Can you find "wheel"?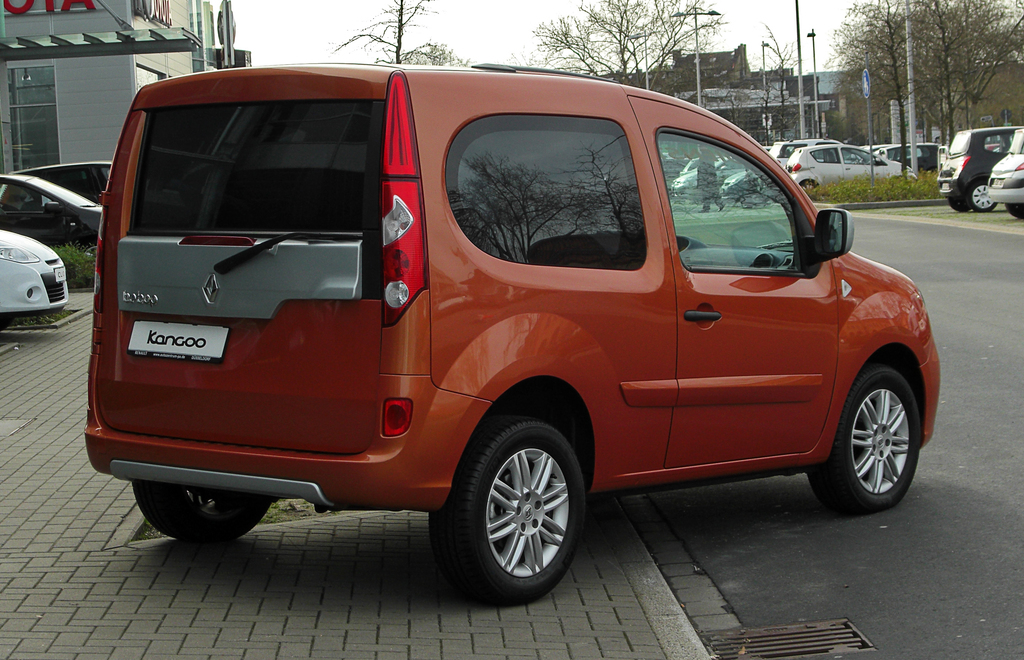
Yes, bounding box: box(801, 176, 828, 188).
